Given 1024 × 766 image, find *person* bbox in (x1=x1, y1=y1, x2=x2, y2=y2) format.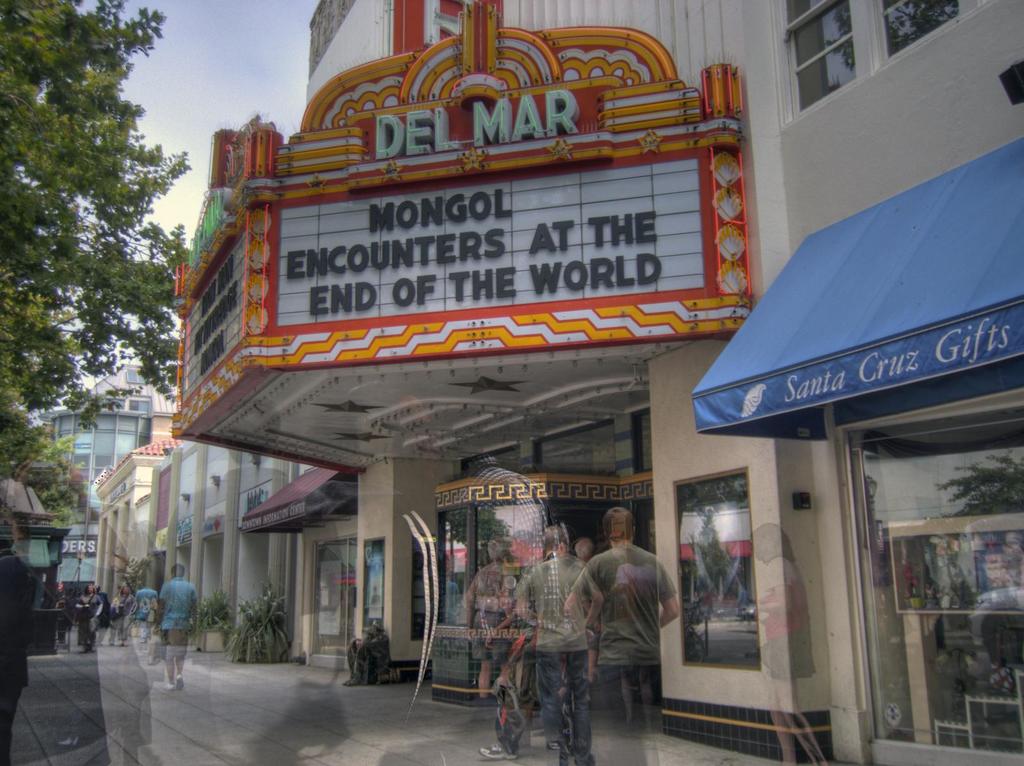
(x1=582, y1=504, x2=676, y2=727).
